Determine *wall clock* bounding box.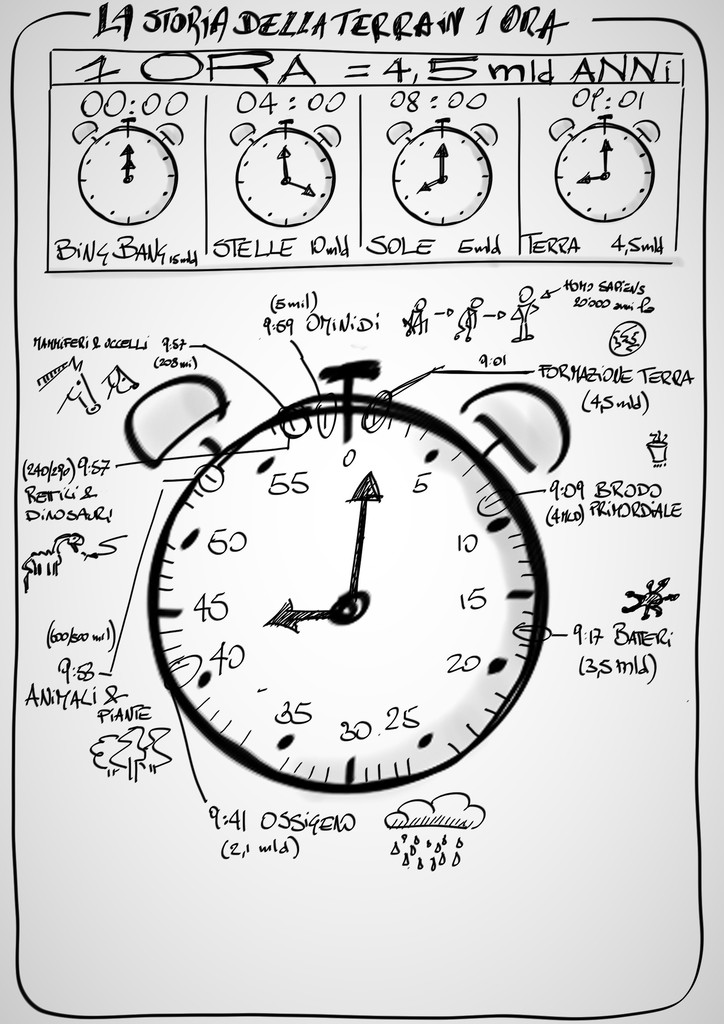
Determined: crop(152, 382, 545, 806).
